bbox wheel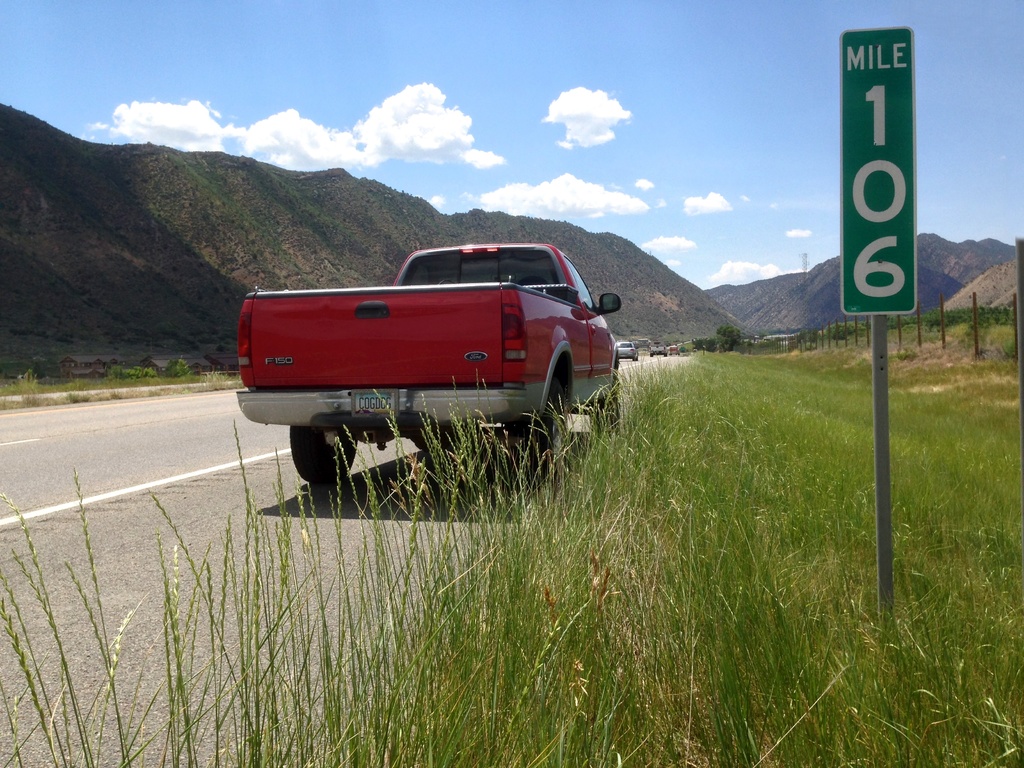
bbox(502, 382, 557, 499)
